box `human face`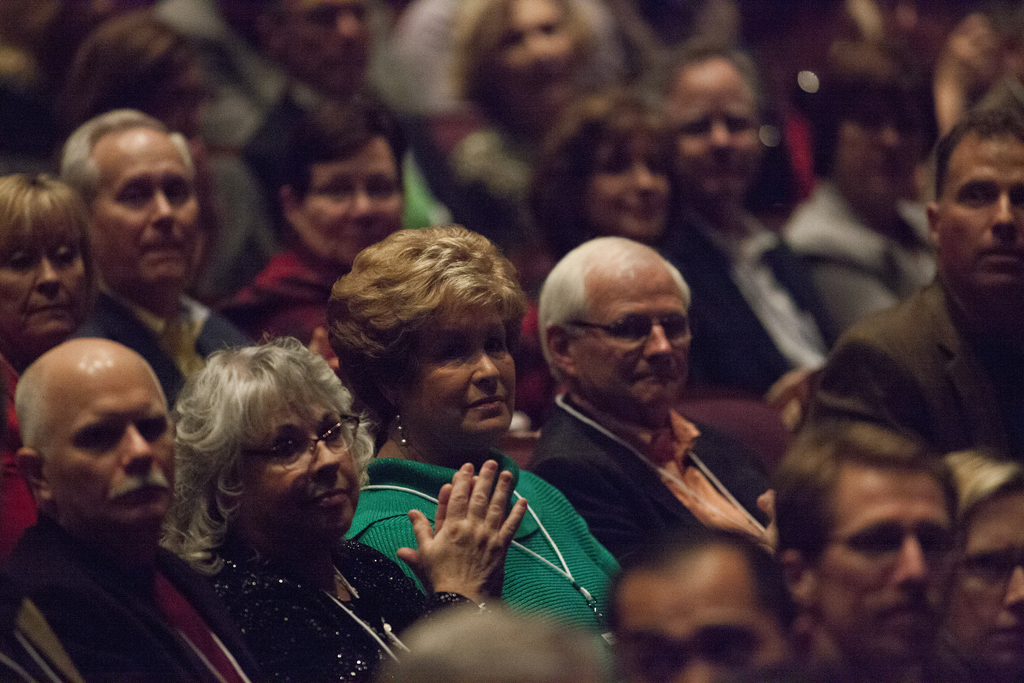
817, 477, 952, 670
